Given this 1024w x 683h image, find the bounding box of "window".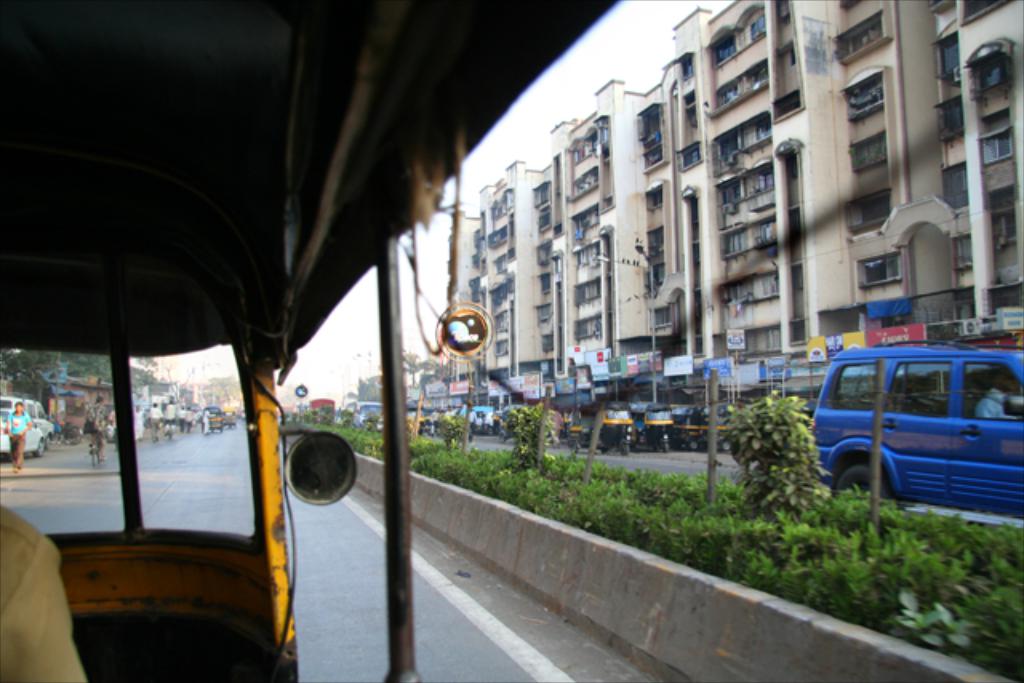
box(718, 181, 744, 211).
